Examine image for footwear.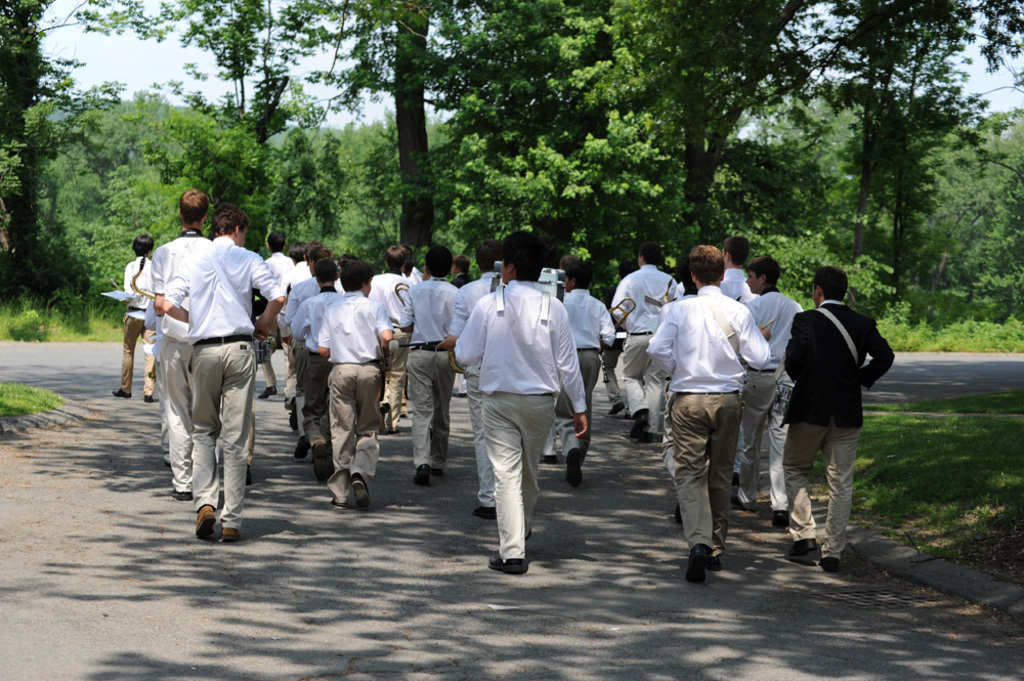
Examination result: box(641, 429, 652, 443).
